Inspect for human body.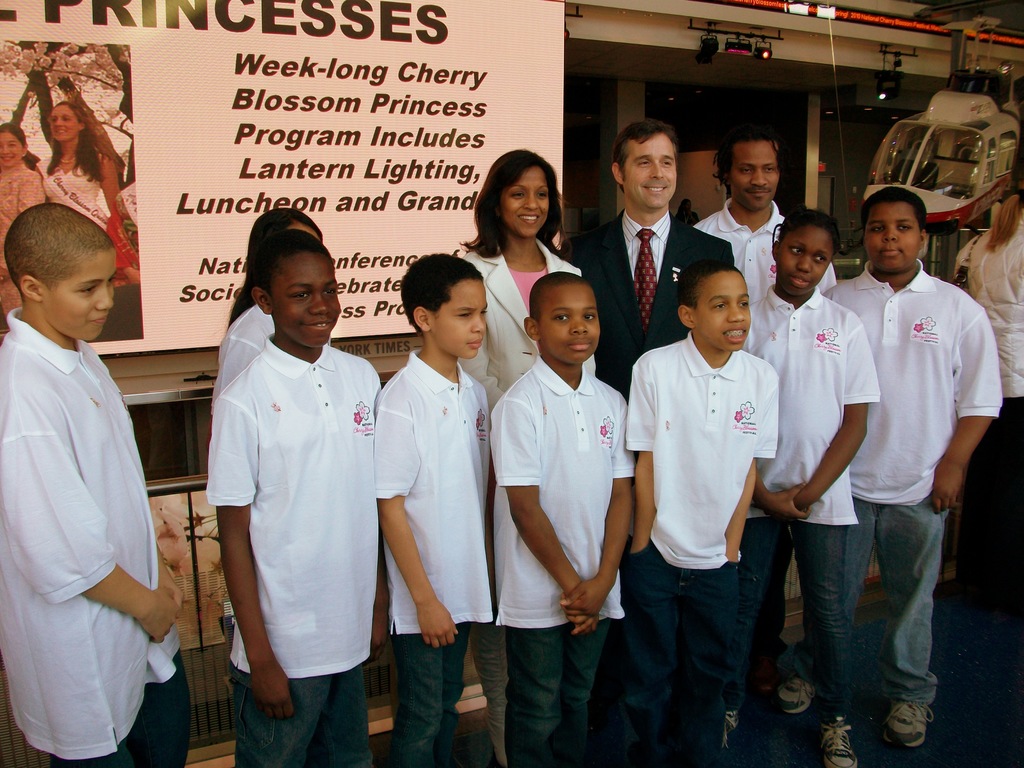
Inspection: left=0, top=124, right=51, bottom=257.
